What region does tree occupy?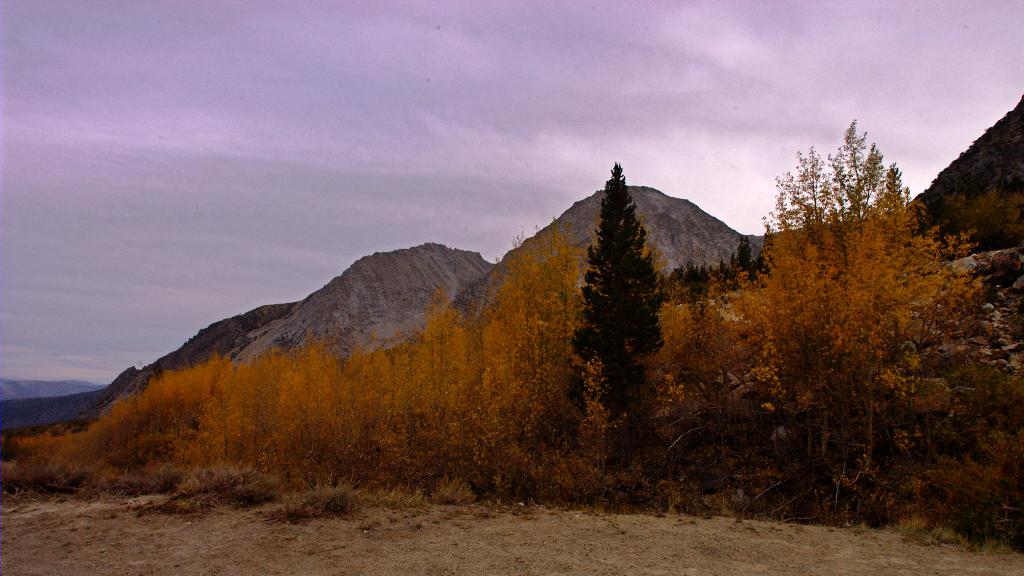
region(567, 143, 681, 455).
